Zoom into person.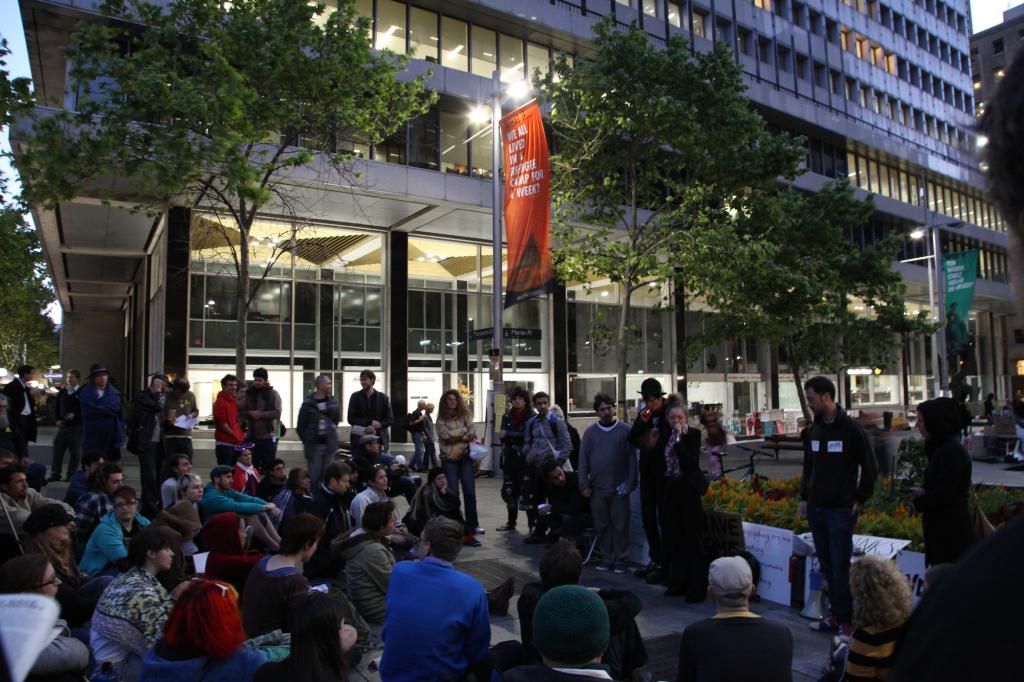
Zoom target: [left=253, top=512, right=328, bottom=580].
